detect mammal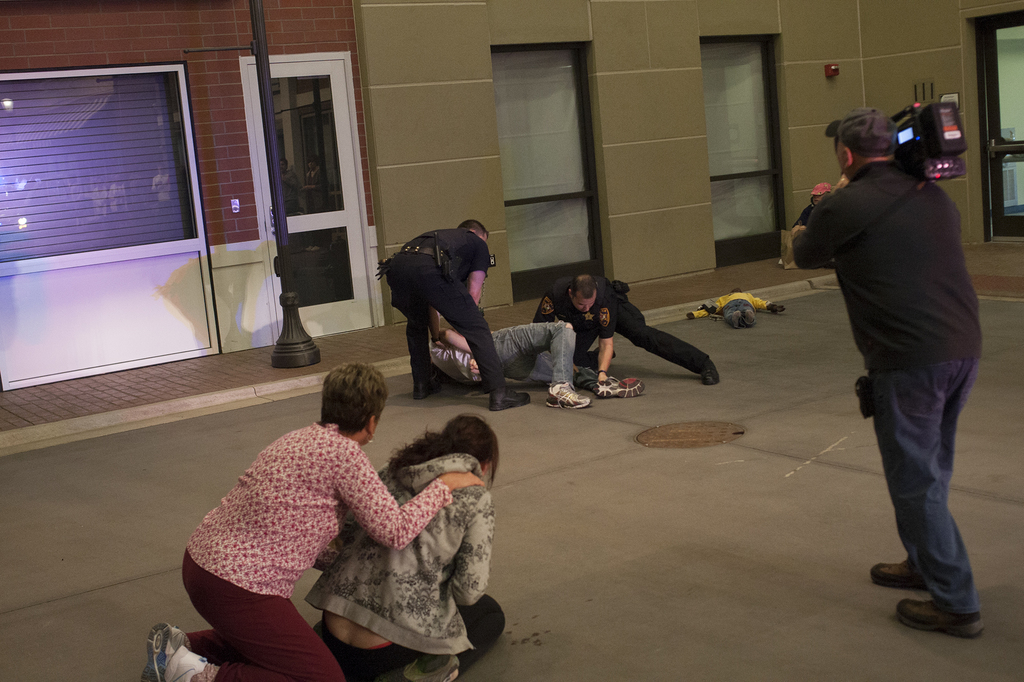
<region>137, 365, 481, 681</region>
